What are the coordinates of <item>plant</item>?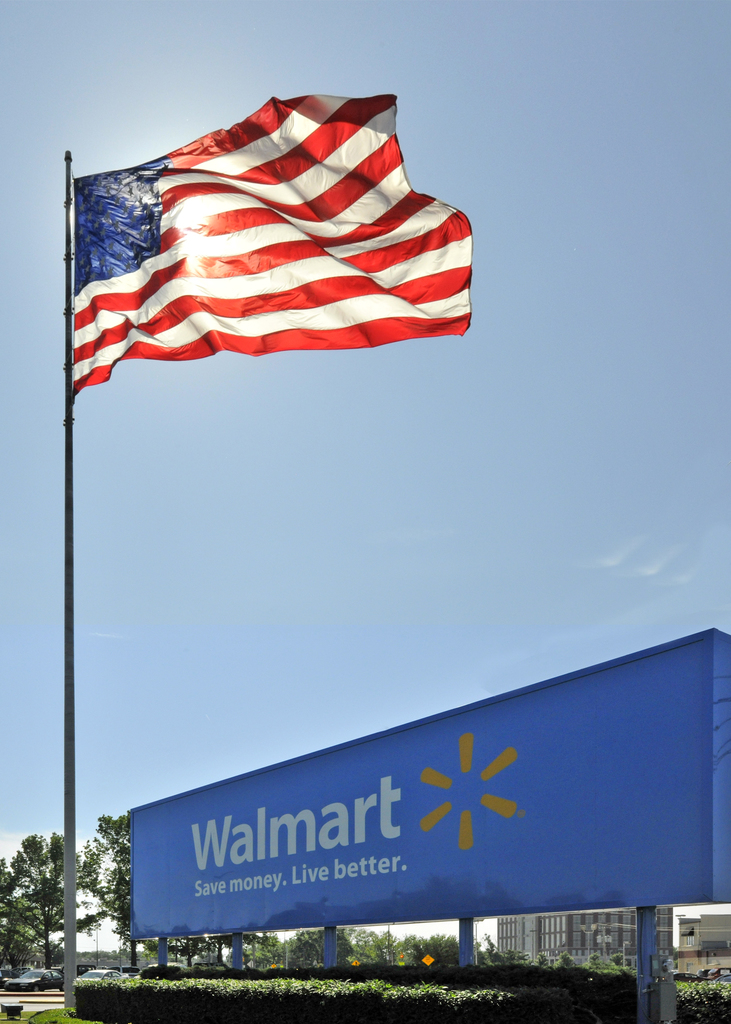
region(3, 1005, 79, 1021).
